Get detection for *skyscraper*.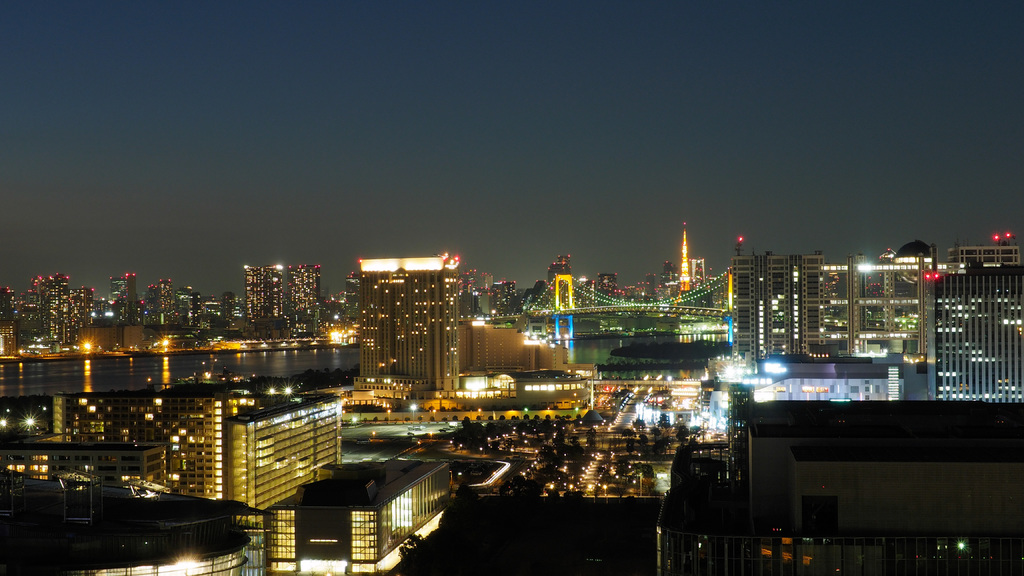
Detection: (0, 389, 340, 515).
